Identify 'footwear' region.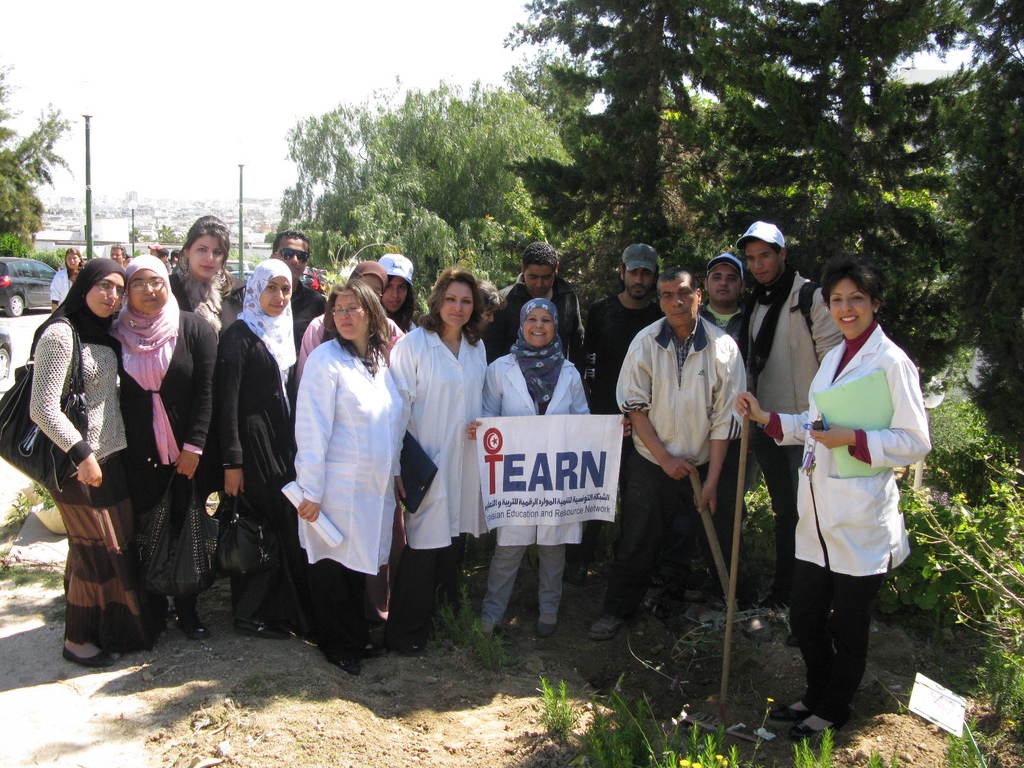
Region: [169, 609, 214, 646].
